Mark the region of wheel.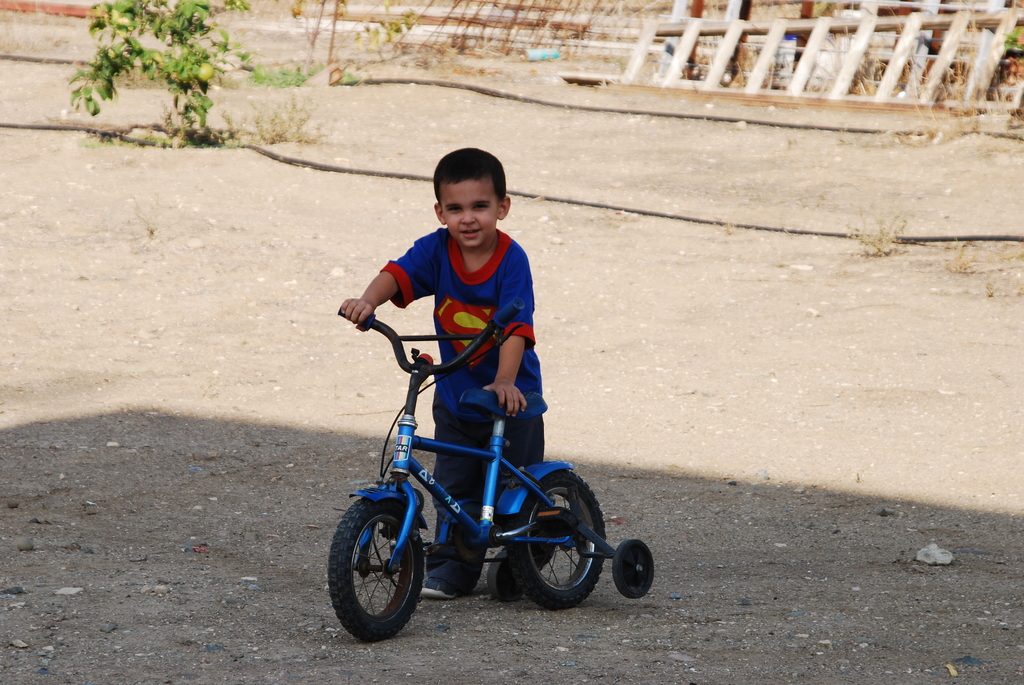
Region: x1=509 y1=462 x2=606 y2=604.
